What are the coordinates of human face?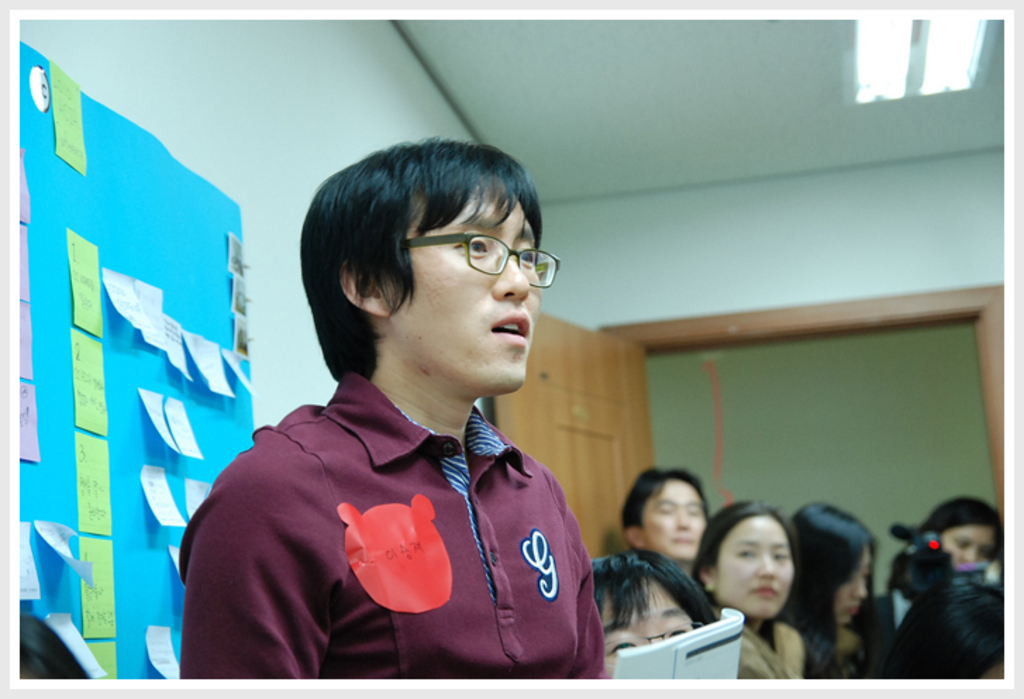
locate(386, 194, 541, 392).
